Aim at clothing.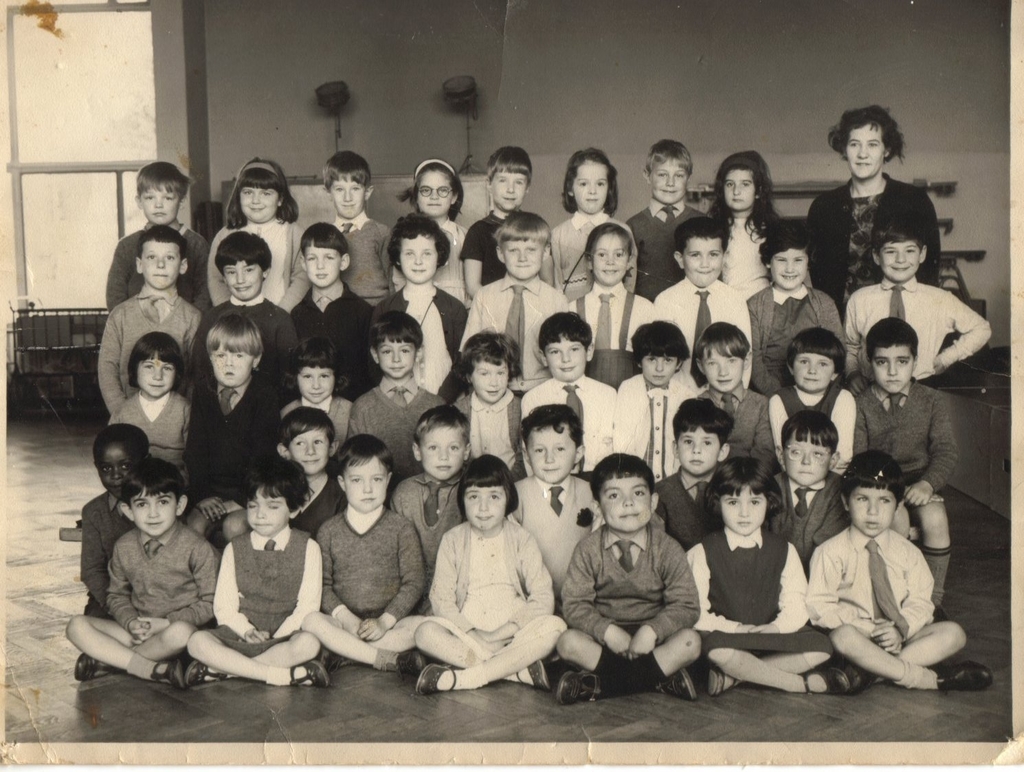
Aimed at [left=430, top=517, right=561, bottom=671].
